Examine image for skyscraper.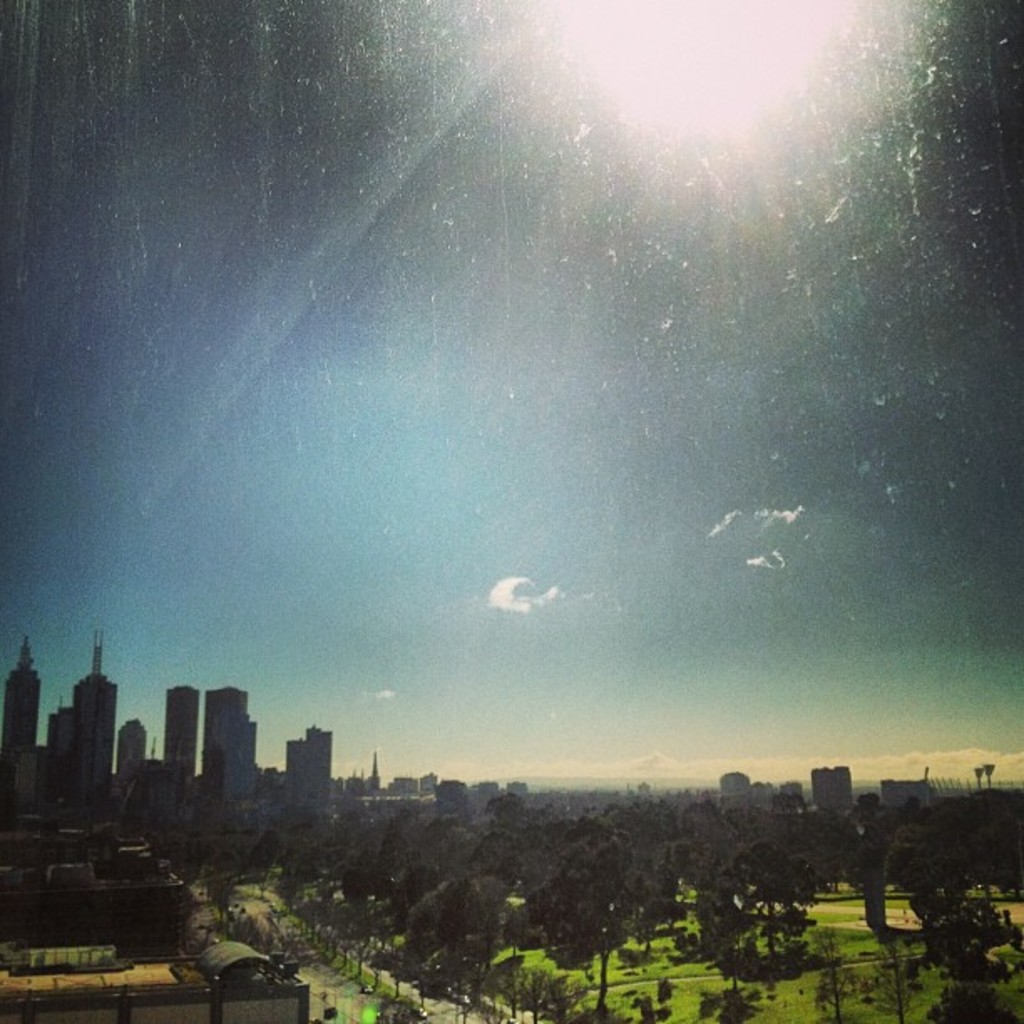
Examination result: <box>289,730,336,788</box>.
